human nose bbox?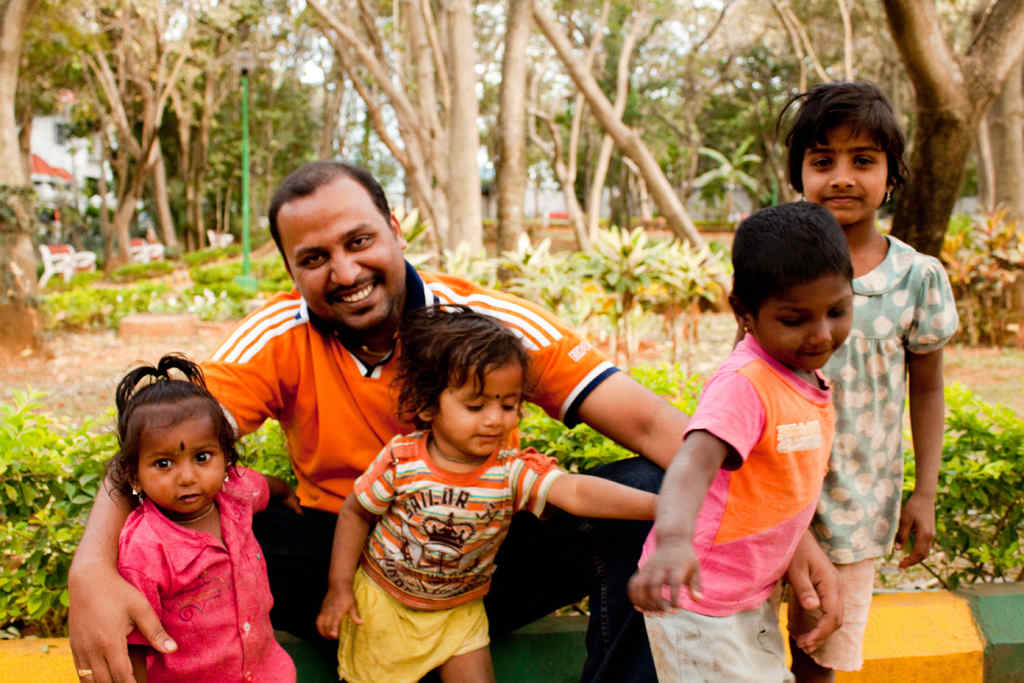
[left=826, top=156, right=855, bottom=186]
